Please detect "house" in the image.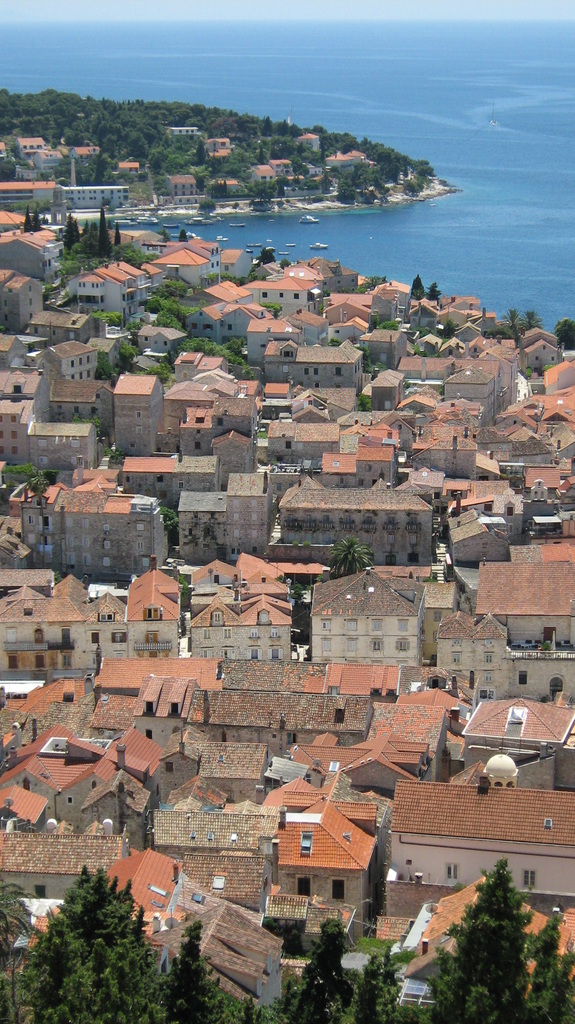
Rect(209, 175, 241, 196).
